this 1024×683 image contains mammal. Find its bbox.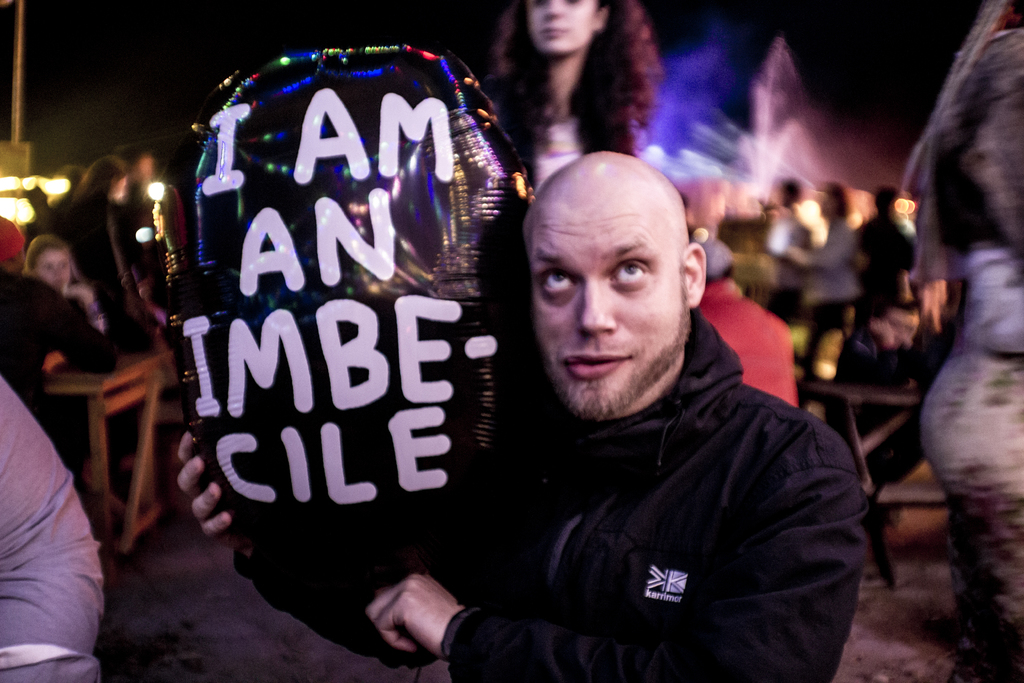
<bbox>0, 211, 118, 408</bbox>.
